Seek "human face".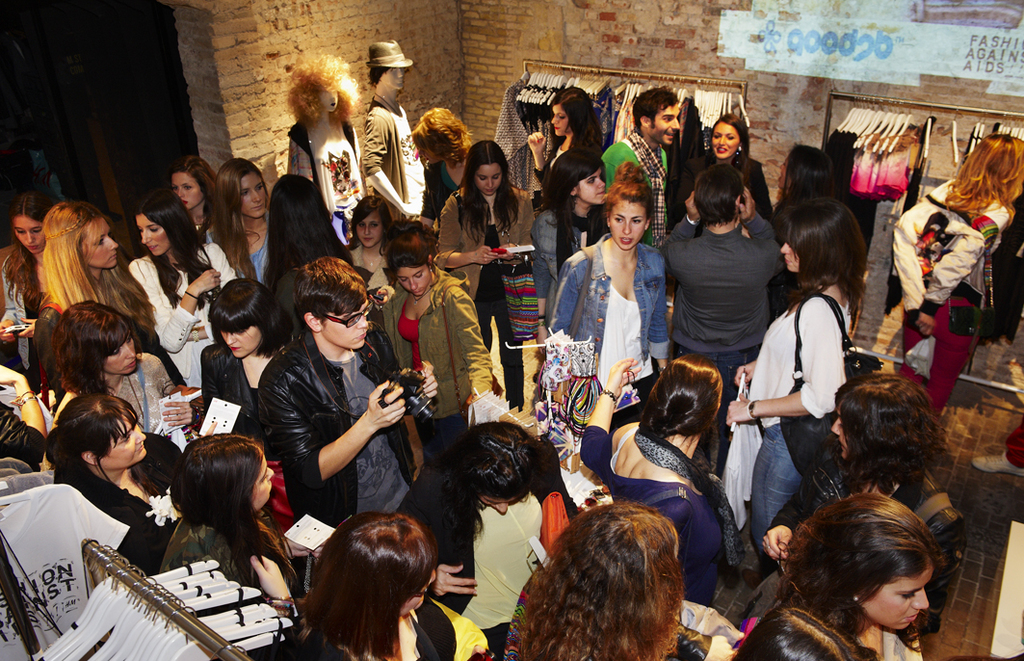
321/92/339/112.
